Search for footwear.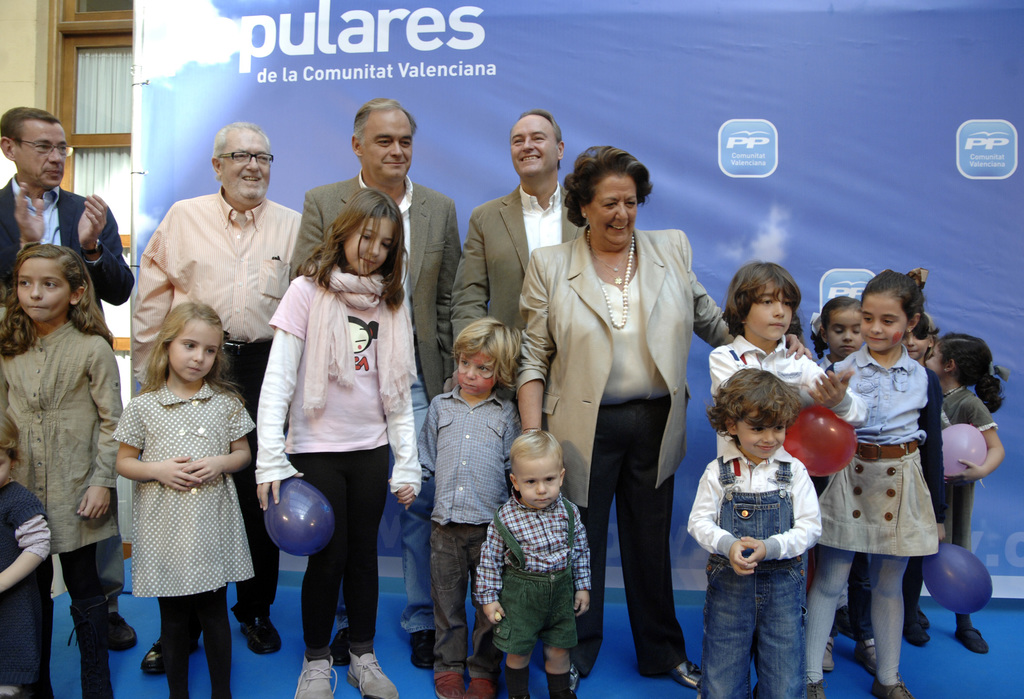
Found at (left=570, top=652, right=584, bottom=693).
